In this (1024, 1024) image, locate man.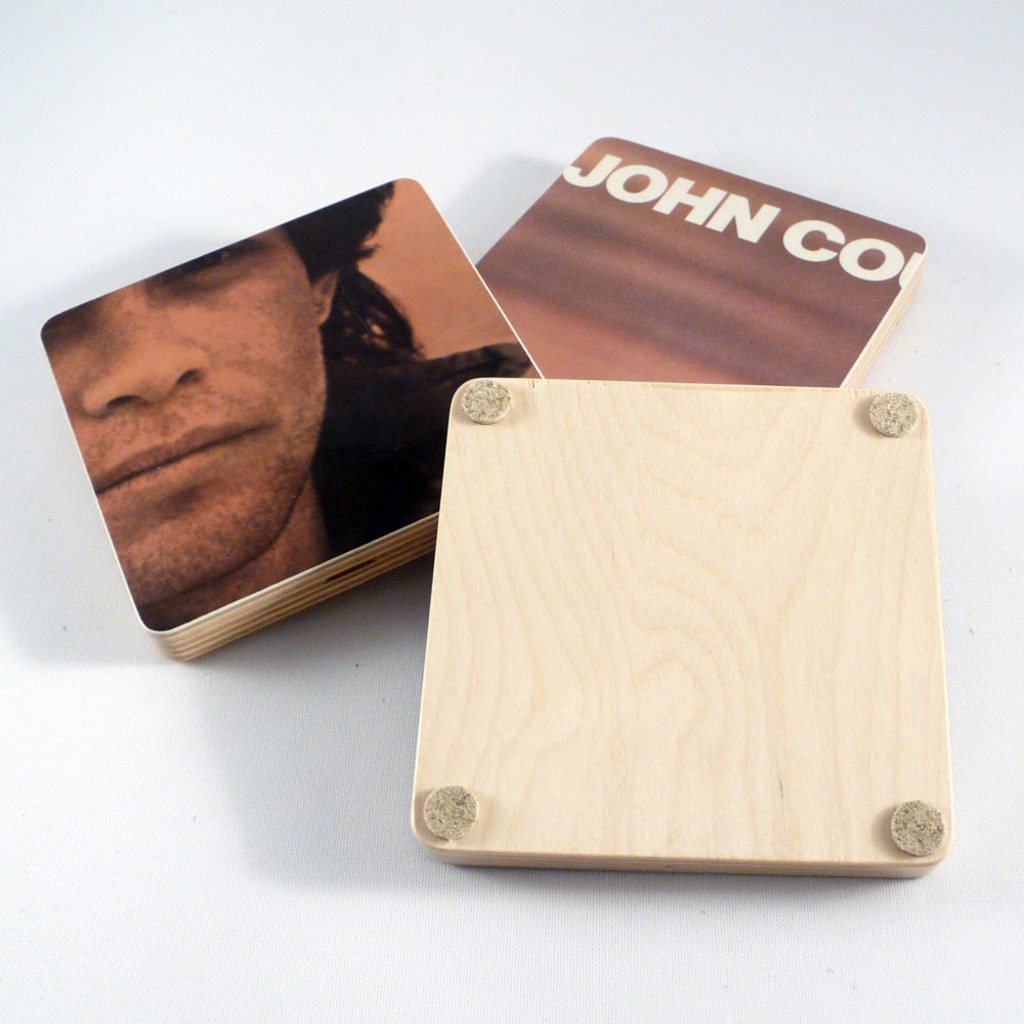
Bounding box: rect(43, 181, 534, 628).
